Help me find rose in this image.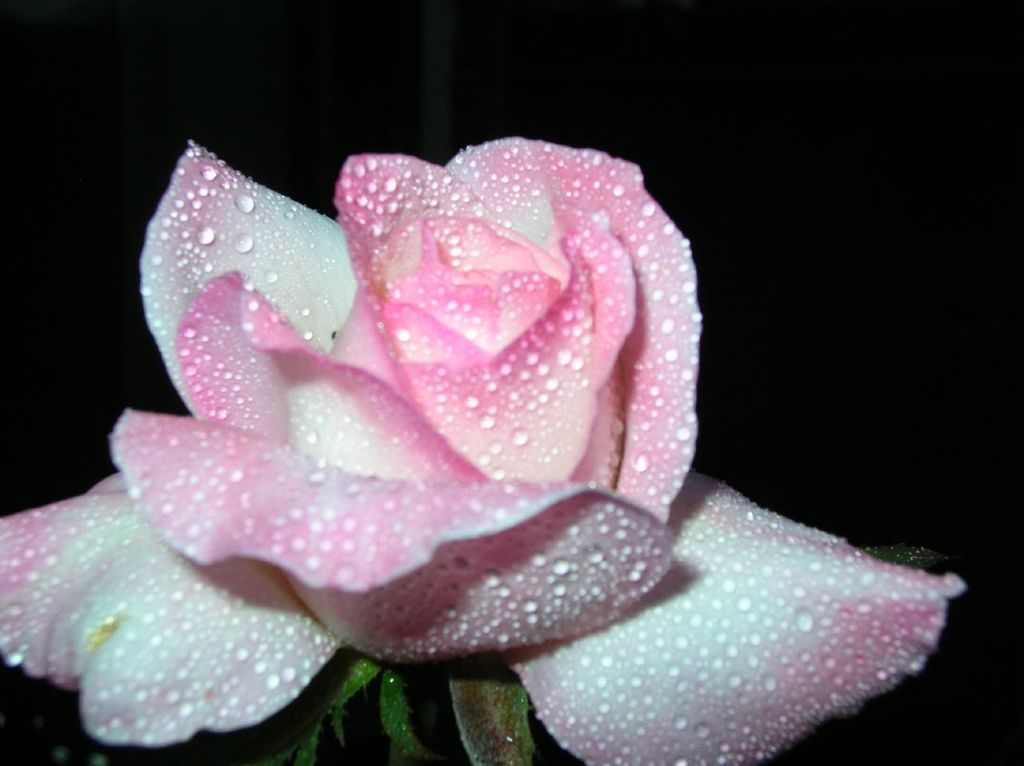
Found it: crop(0, 136, 970, 765).
